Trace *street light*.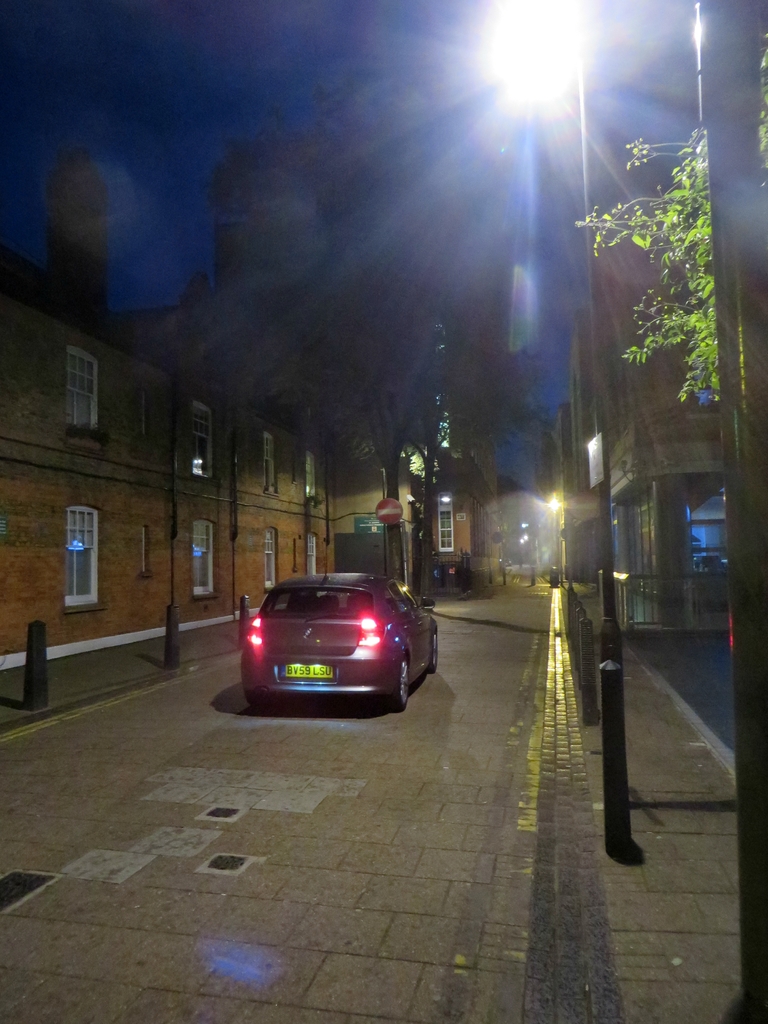
Traced to rect(486, 0, 643, 869).
